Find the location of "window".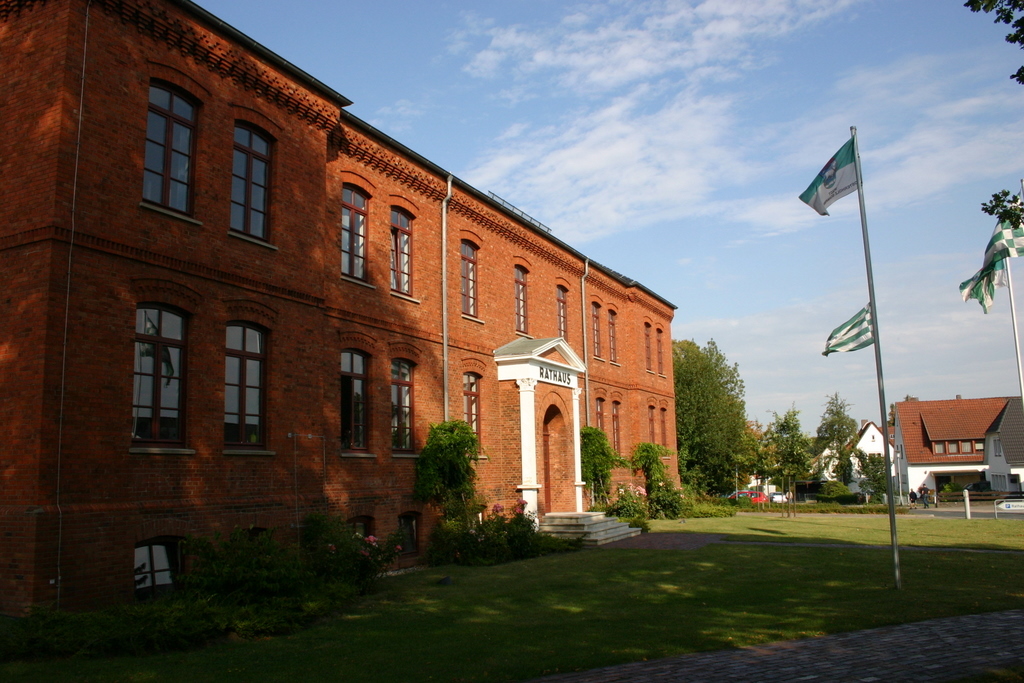
Location: crop(136, 306, 184, 454).
